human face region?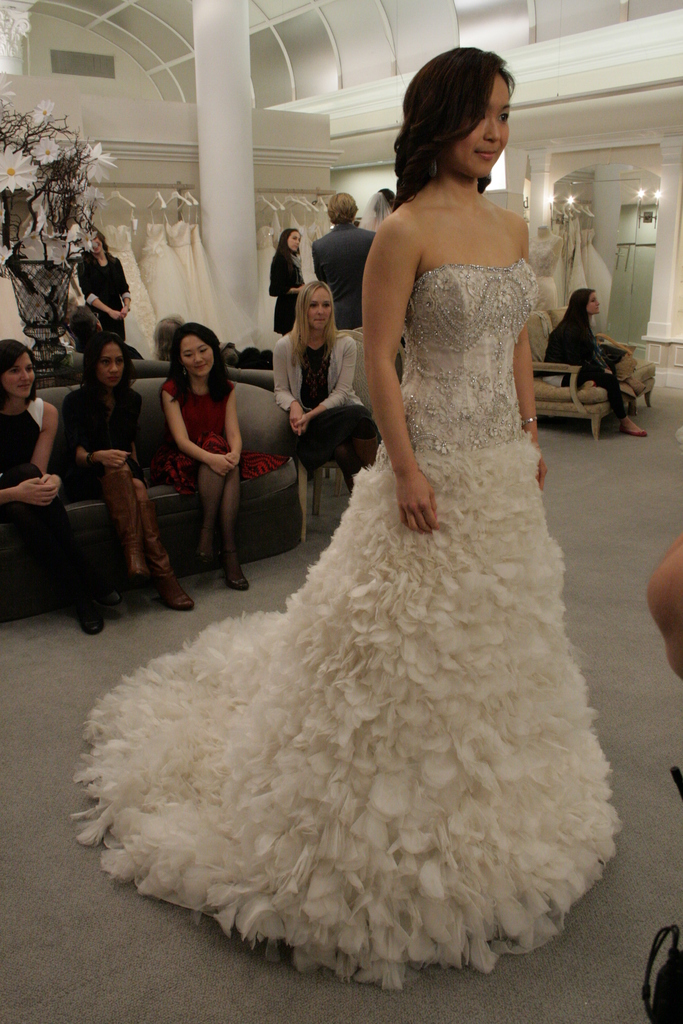
box(454, 87, 509, 180)
